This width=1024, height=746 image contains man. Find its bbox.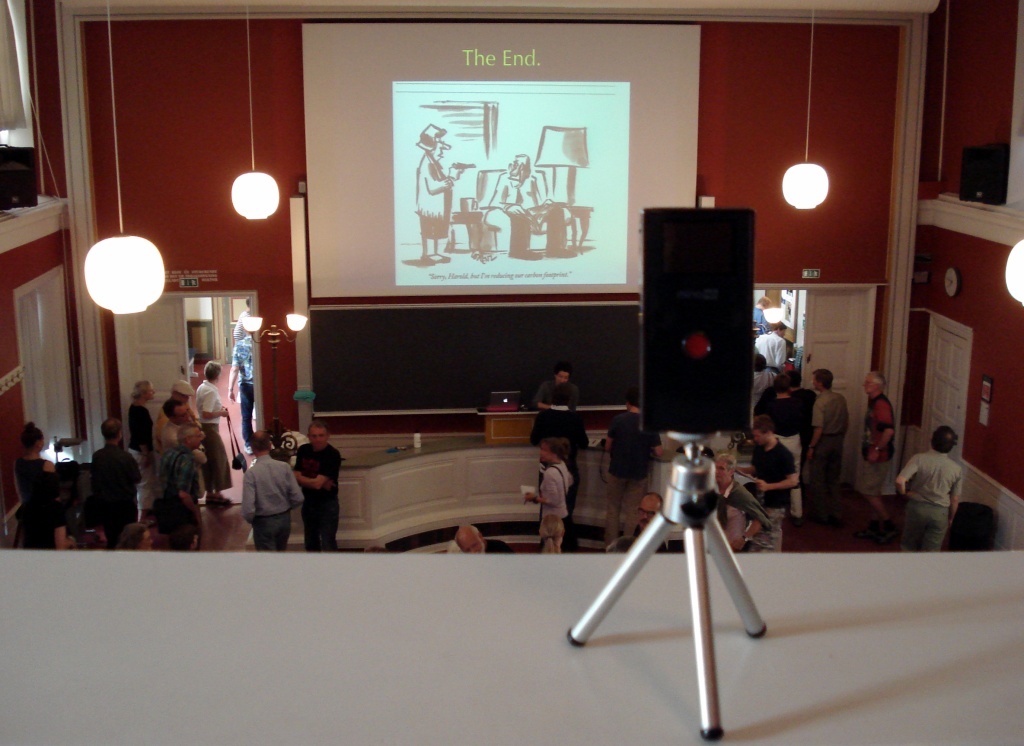
89,416,144,553.
